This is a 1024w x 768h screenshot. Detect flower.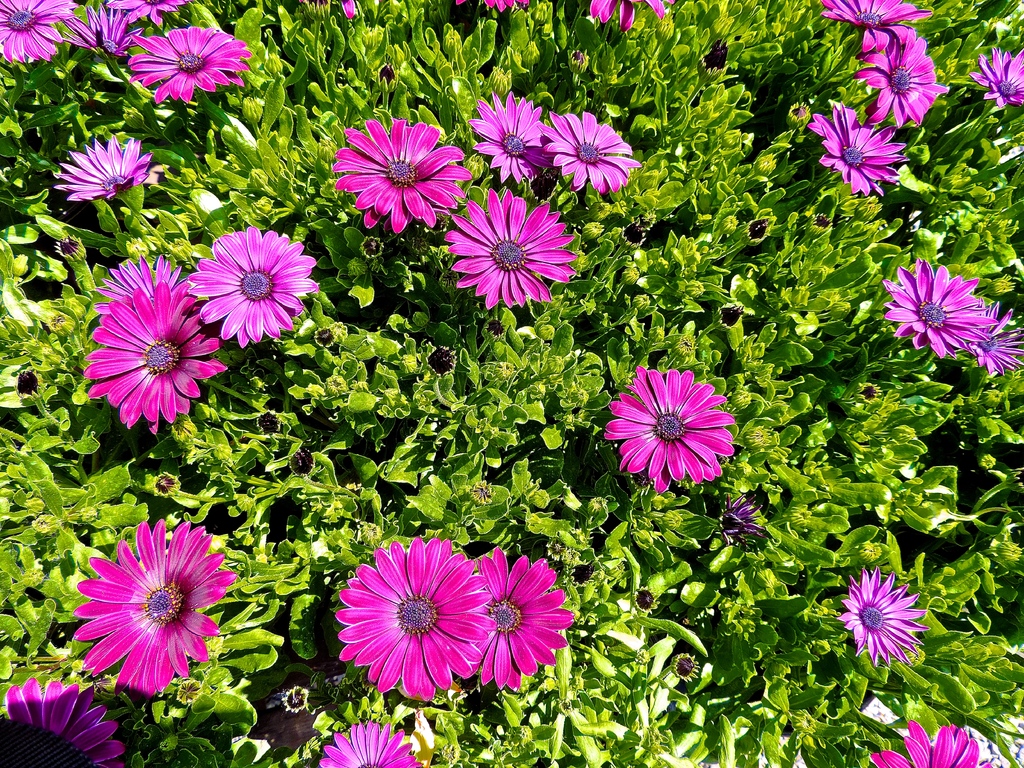
bbox(817, 0, 931, 46).
